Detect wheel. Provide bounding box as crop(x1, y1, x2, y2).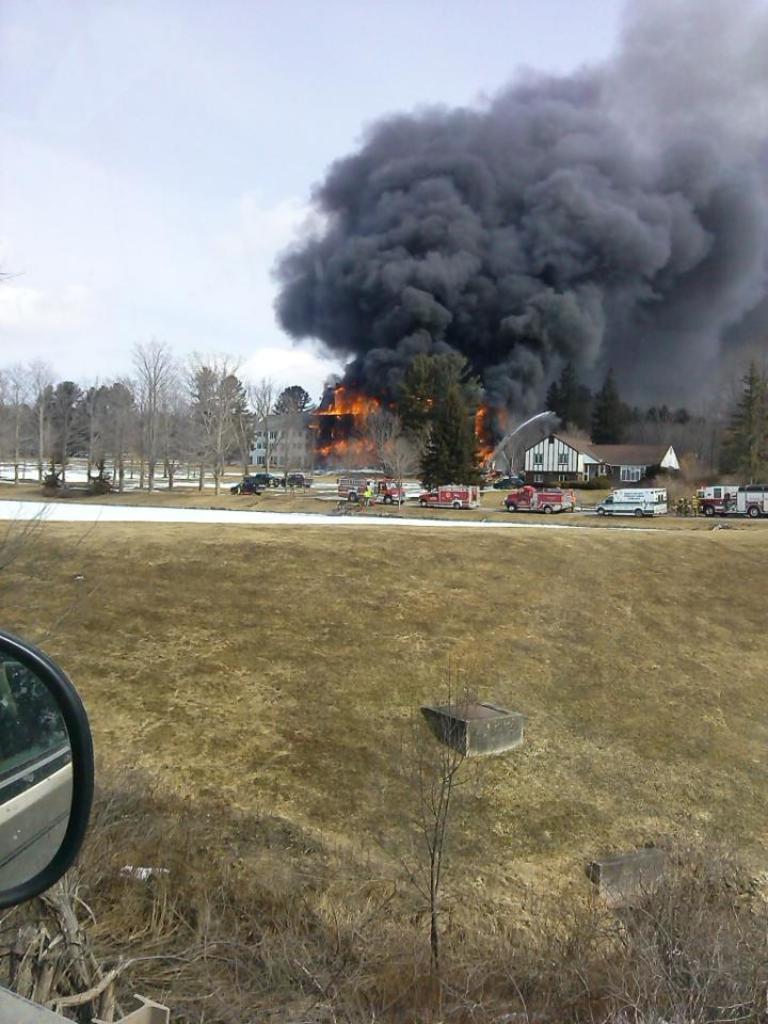
crop(385, 495, 390, 505).
